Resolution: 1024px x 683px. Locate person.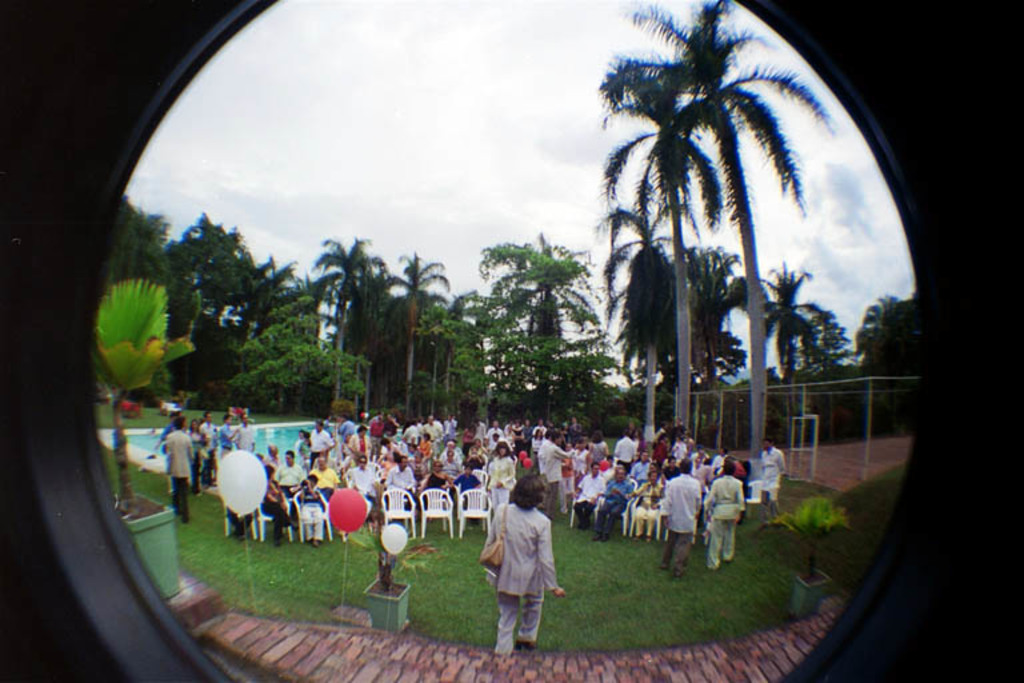
locate(532, 424, 575, 516).
